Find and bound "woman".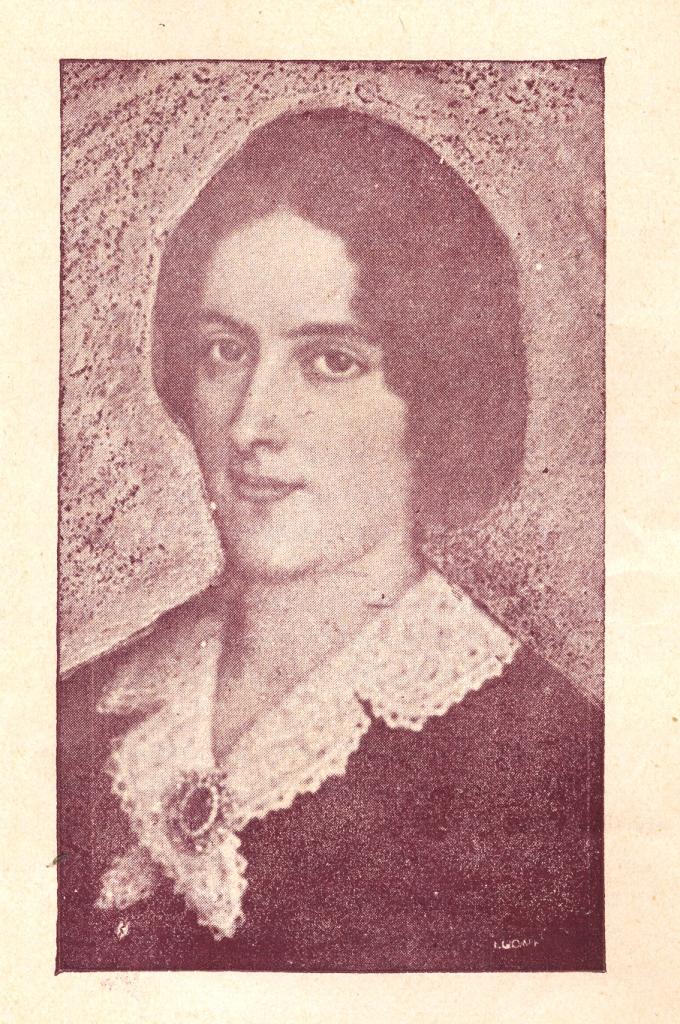
Bound: locate(54, 106, 602, 950).
